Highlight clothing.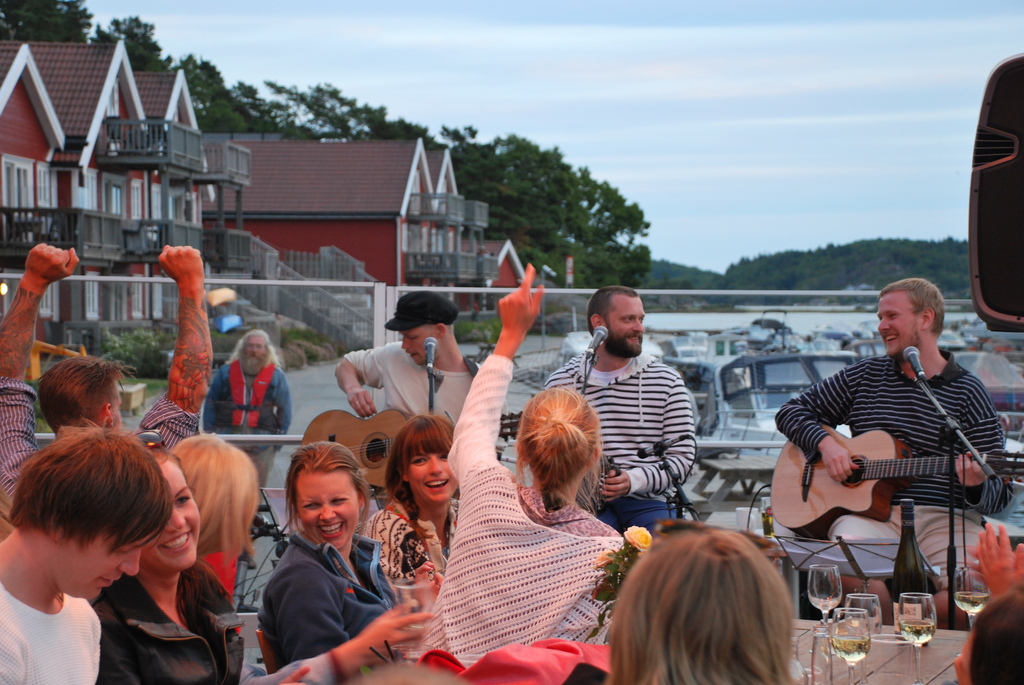
Highlighted region: {"x1": 86, "y1": 554, "x2": 246, "y2": 684}.
